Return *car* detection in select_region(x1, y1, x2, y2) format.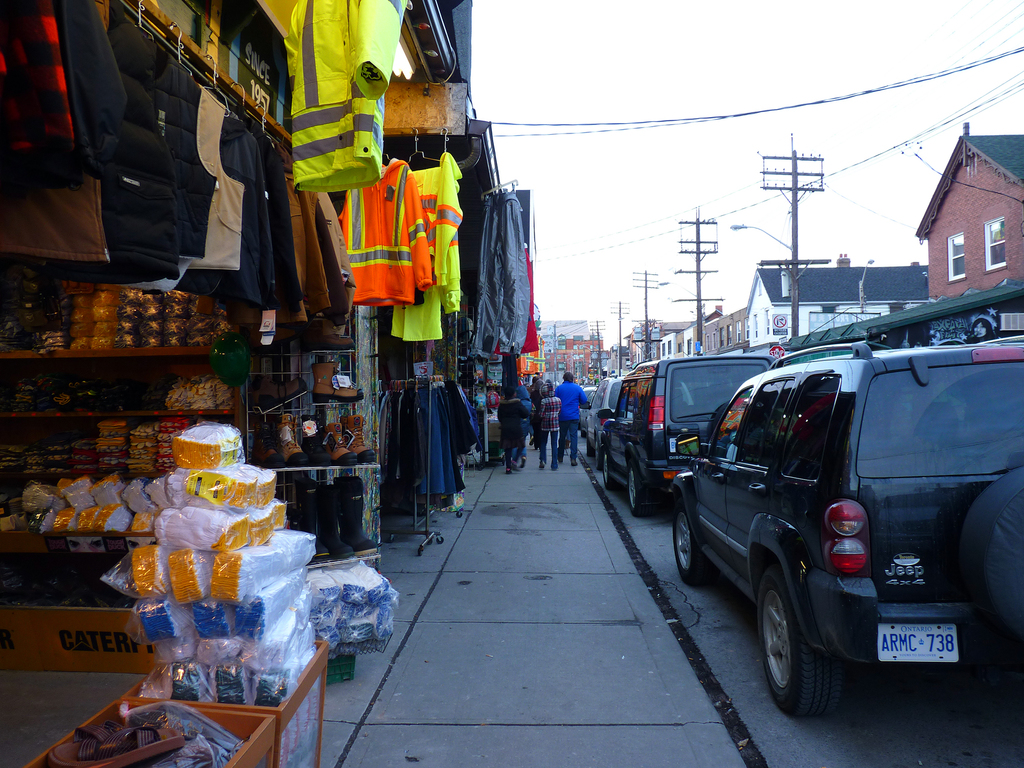
select_region(664, 333, 1023, 719).
